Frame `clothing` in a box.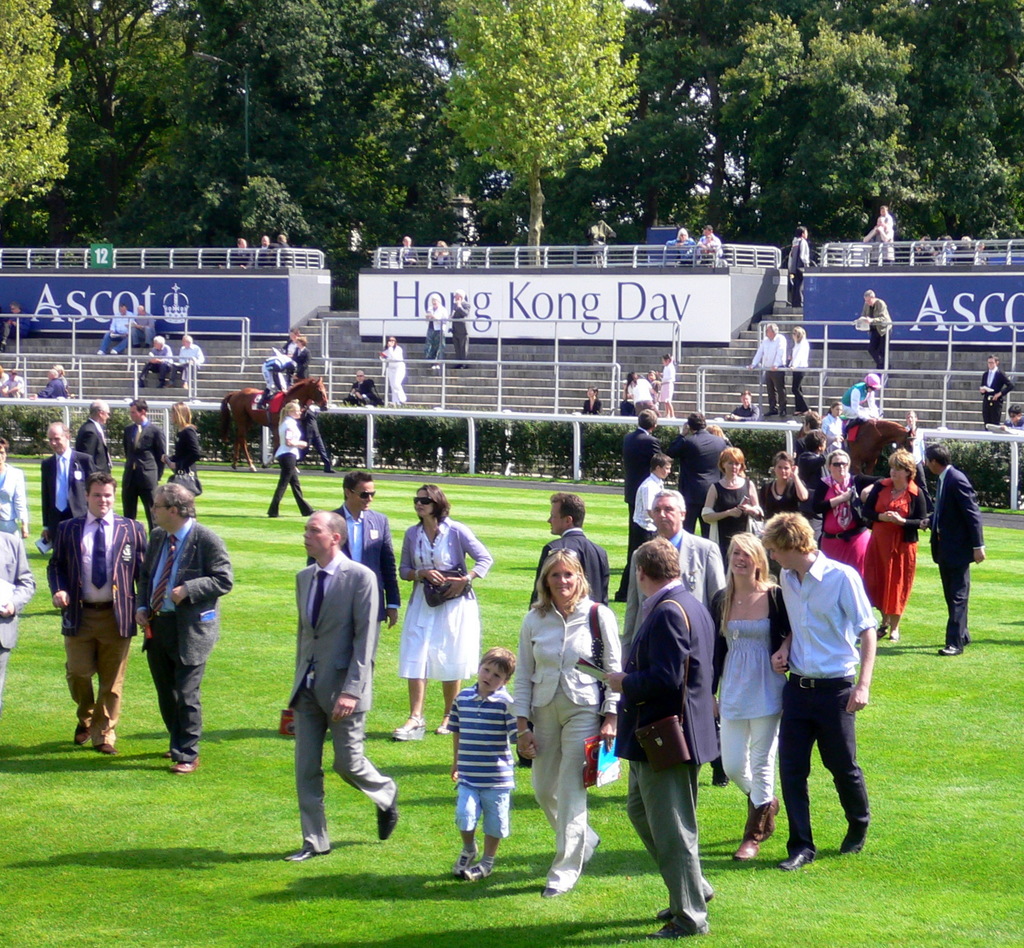
[666,239,697,263].
